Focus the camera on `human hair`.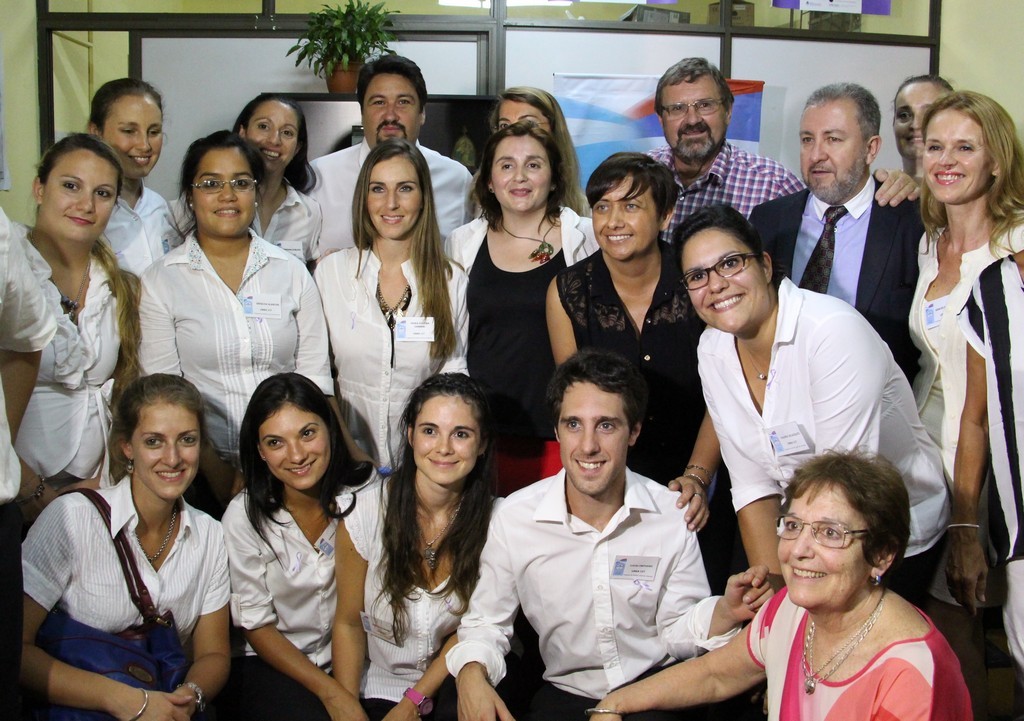
Focus region: {"x1": 168, "y1": 126, "x2": 270, "y2": 239}.
